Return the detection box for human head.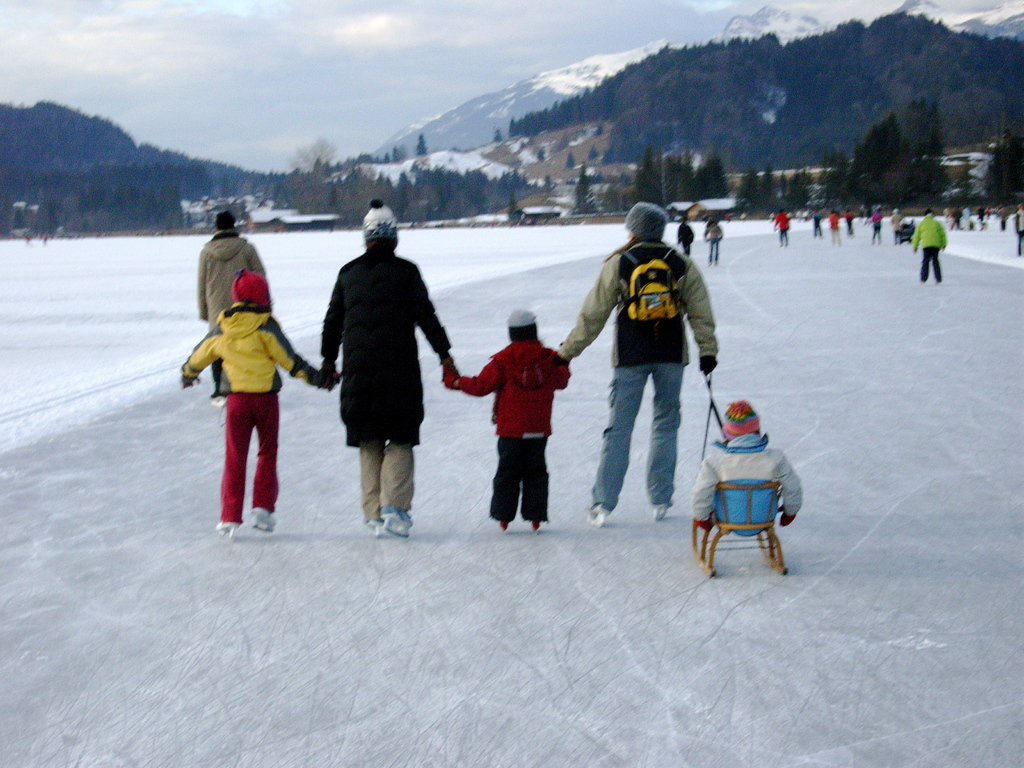
507,310,536,342.
